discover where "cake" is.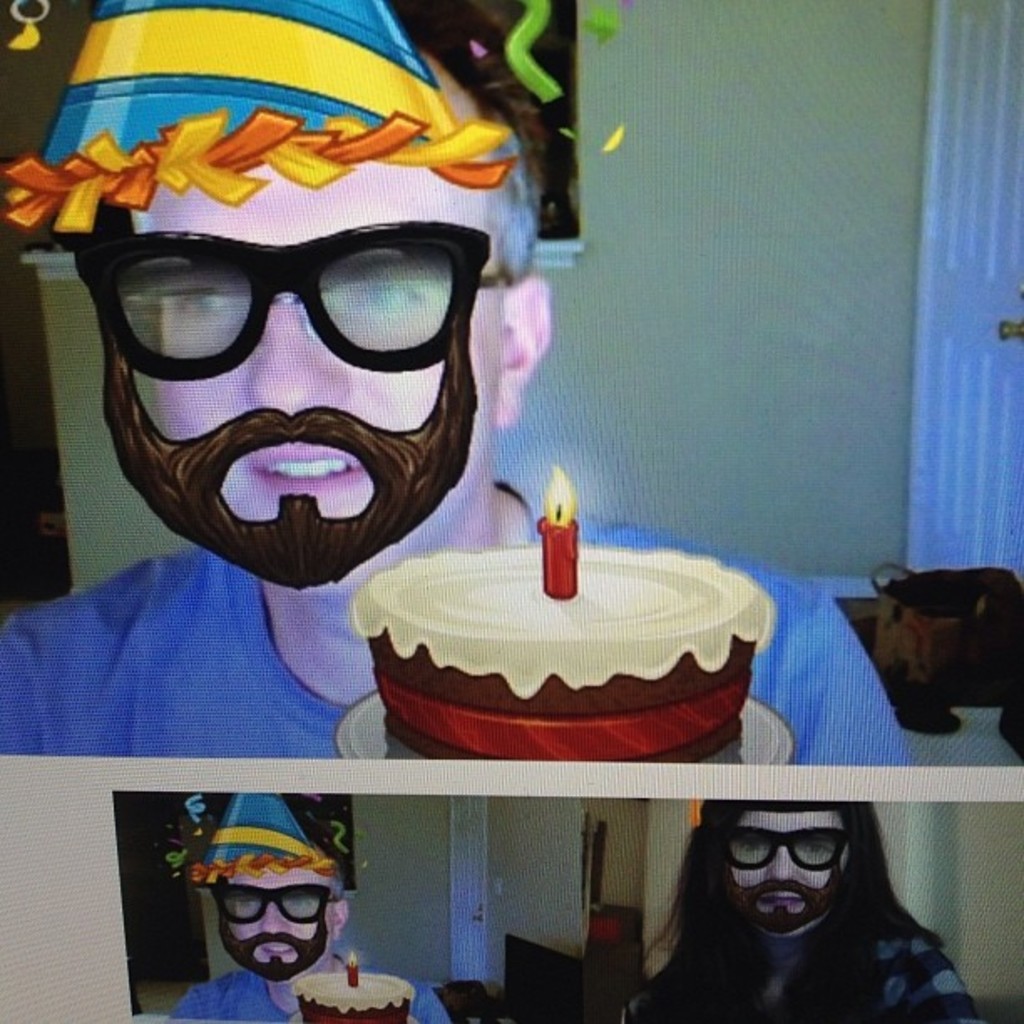
Discovered at <region>346, 540, 773, 760</region>.
